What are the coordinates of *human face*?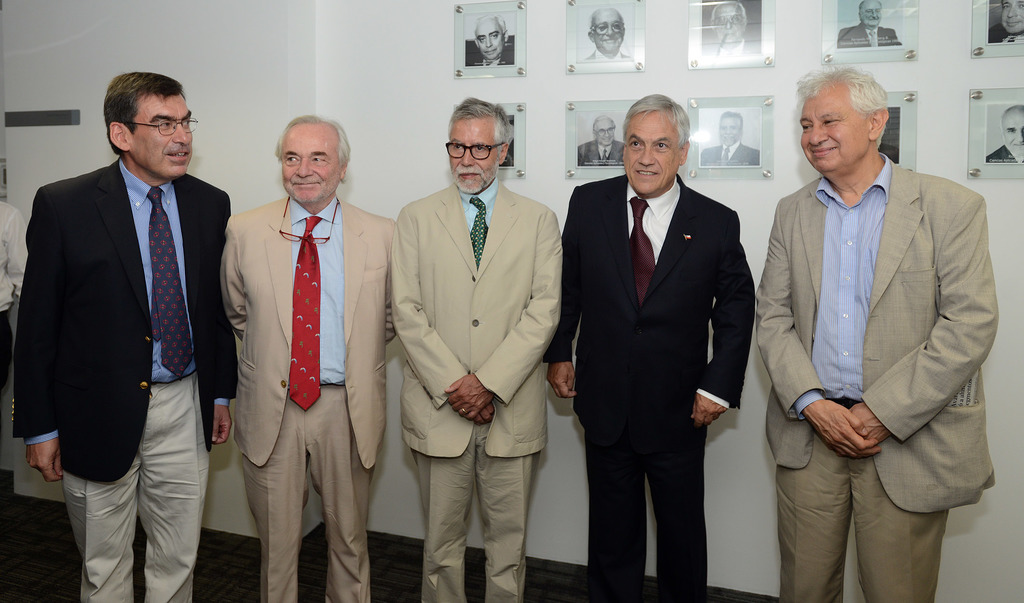
bbox(281, 123, 344, 205).
